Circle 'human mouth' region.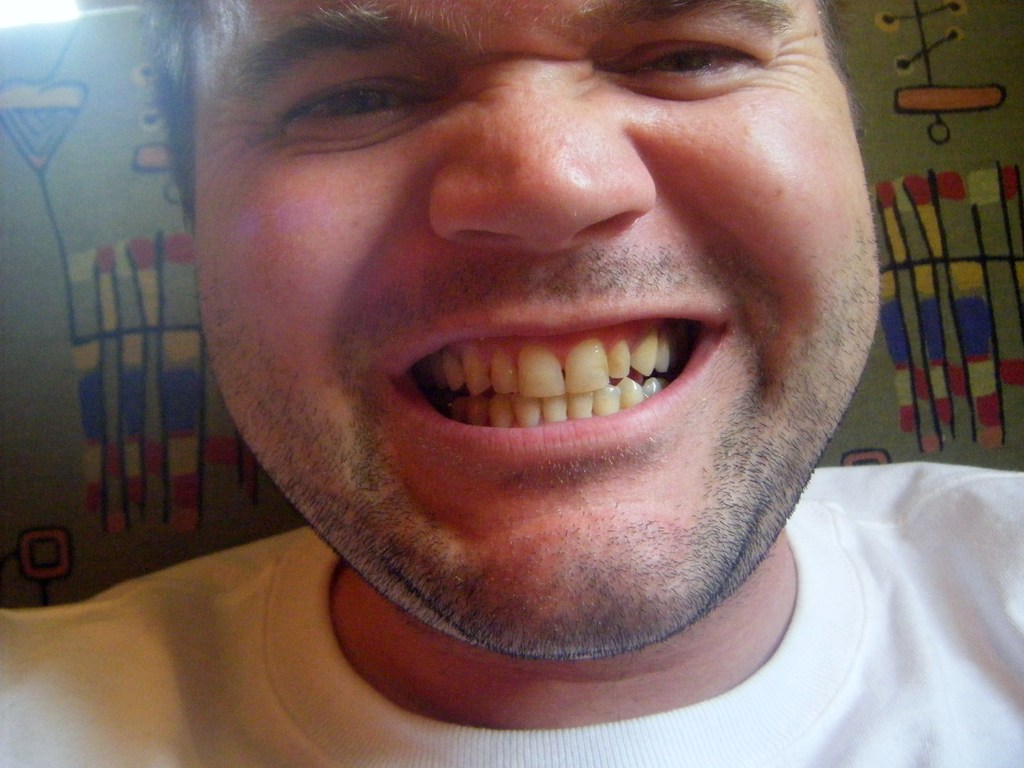
Region: region(378, 316, 730, 467).
